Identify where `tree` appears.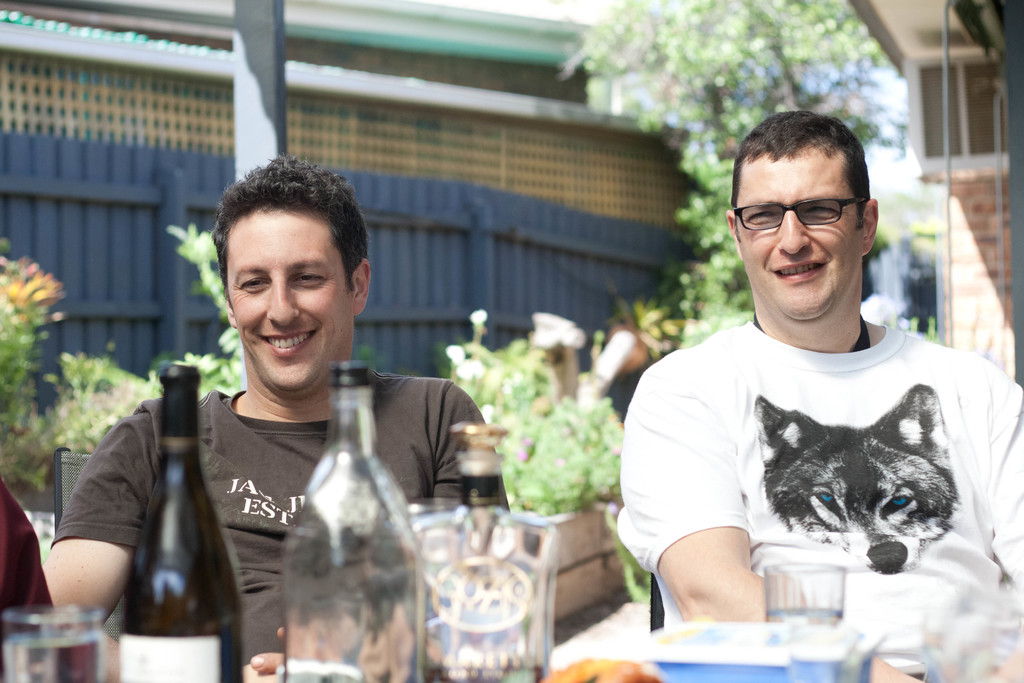
Appears at {"left": 549, "top": 0, "right": 914, "bottom": 368}.
